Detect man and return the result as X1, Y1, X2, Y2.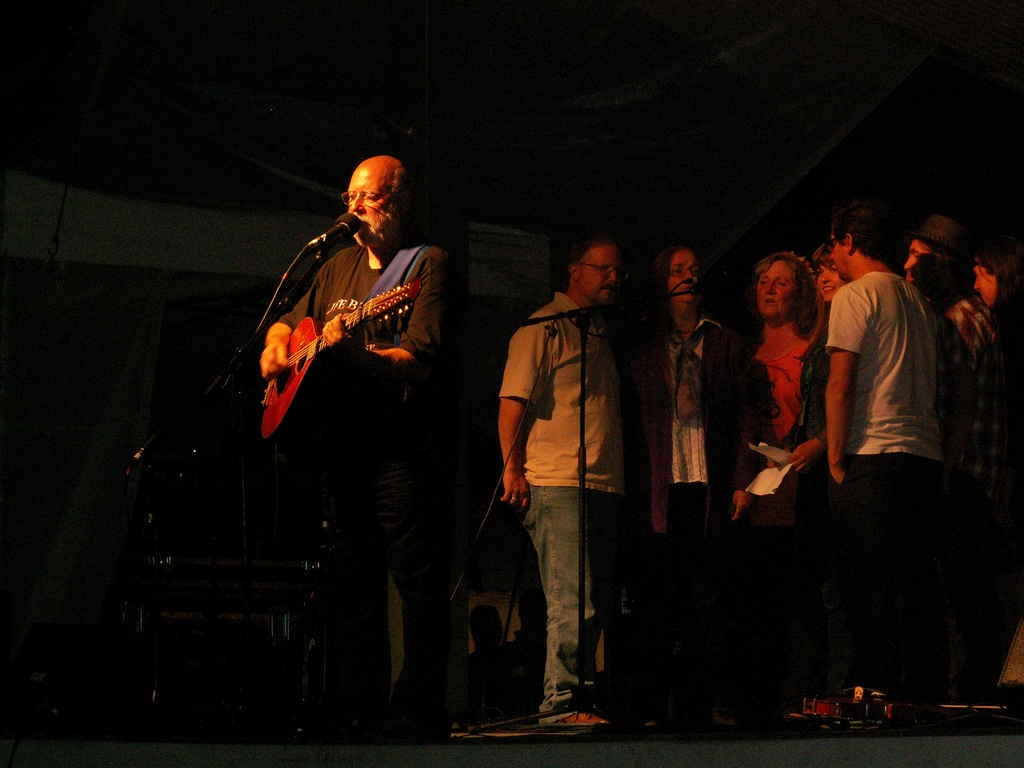
500, 236, 623, 725.
